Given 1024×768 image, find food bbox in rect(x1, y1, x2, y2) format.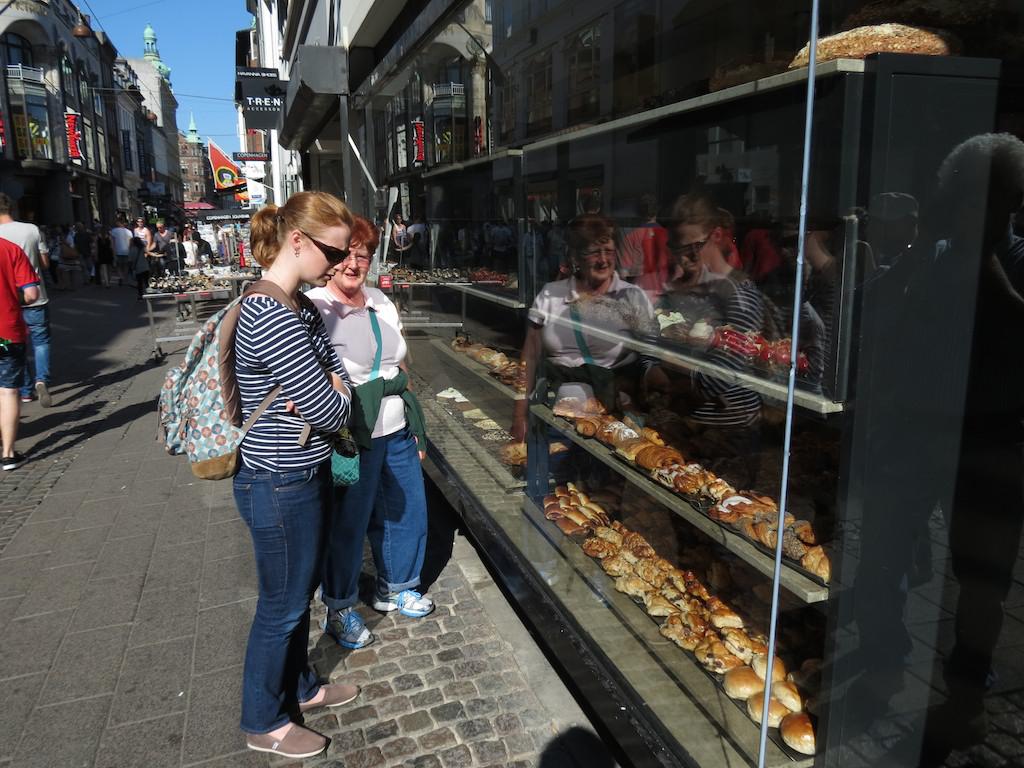
rect(430, 383, 524, 468).
